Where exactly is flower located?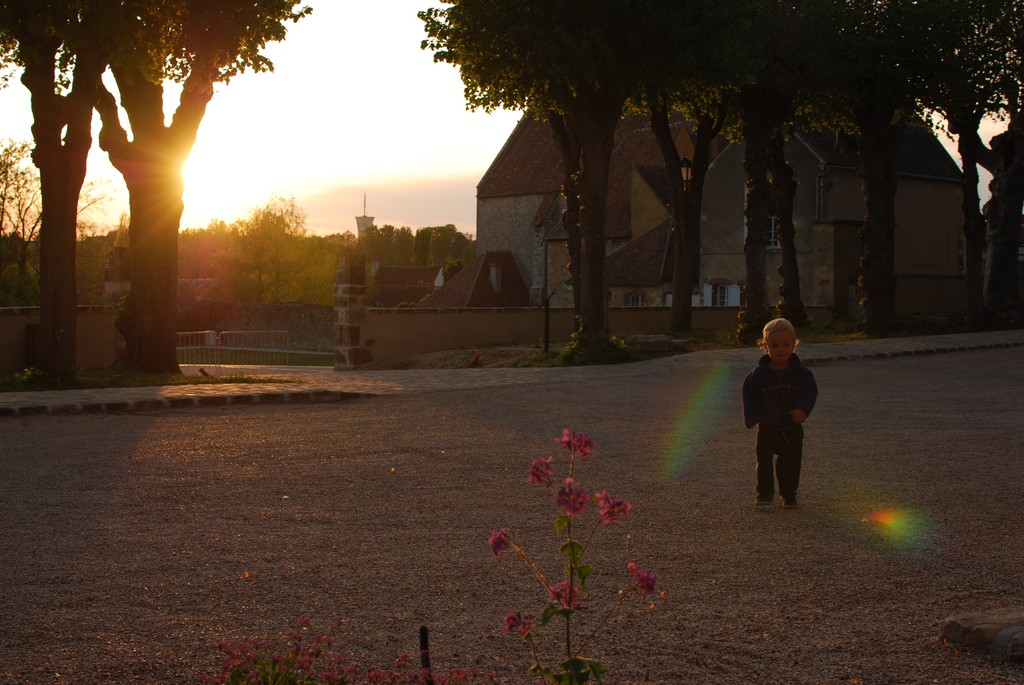
Its bounding box is <bbox>554, 479, 591, 513</bbox>.
